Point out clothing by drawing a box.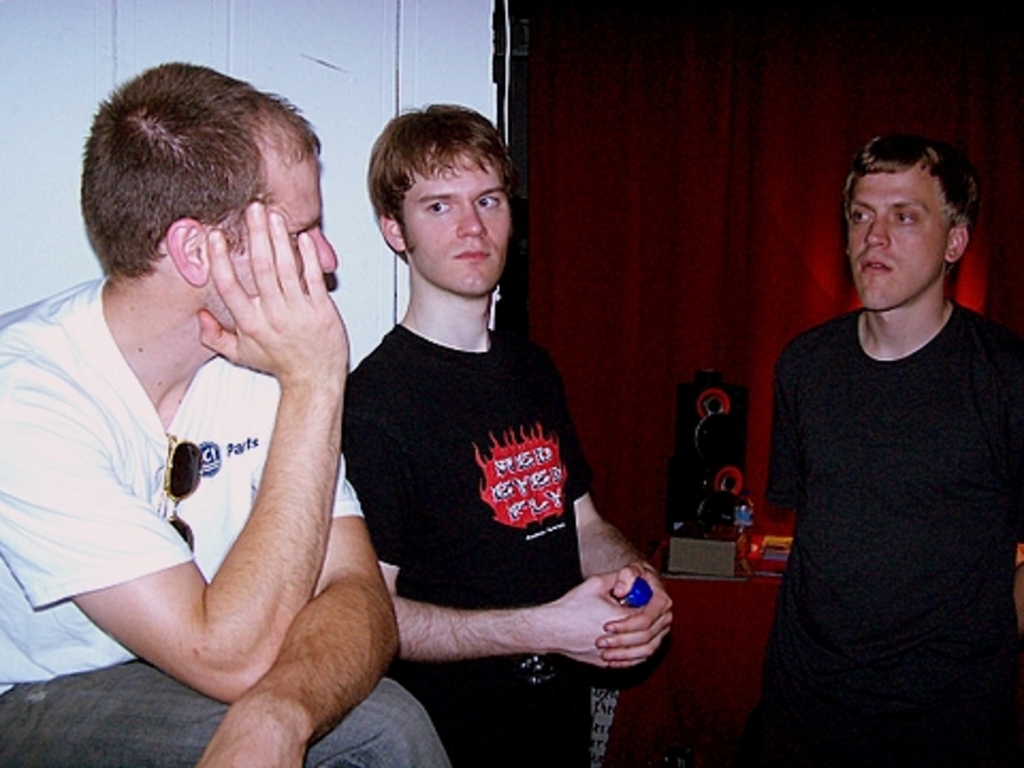
bbox=(0, 262, 384, 695).
